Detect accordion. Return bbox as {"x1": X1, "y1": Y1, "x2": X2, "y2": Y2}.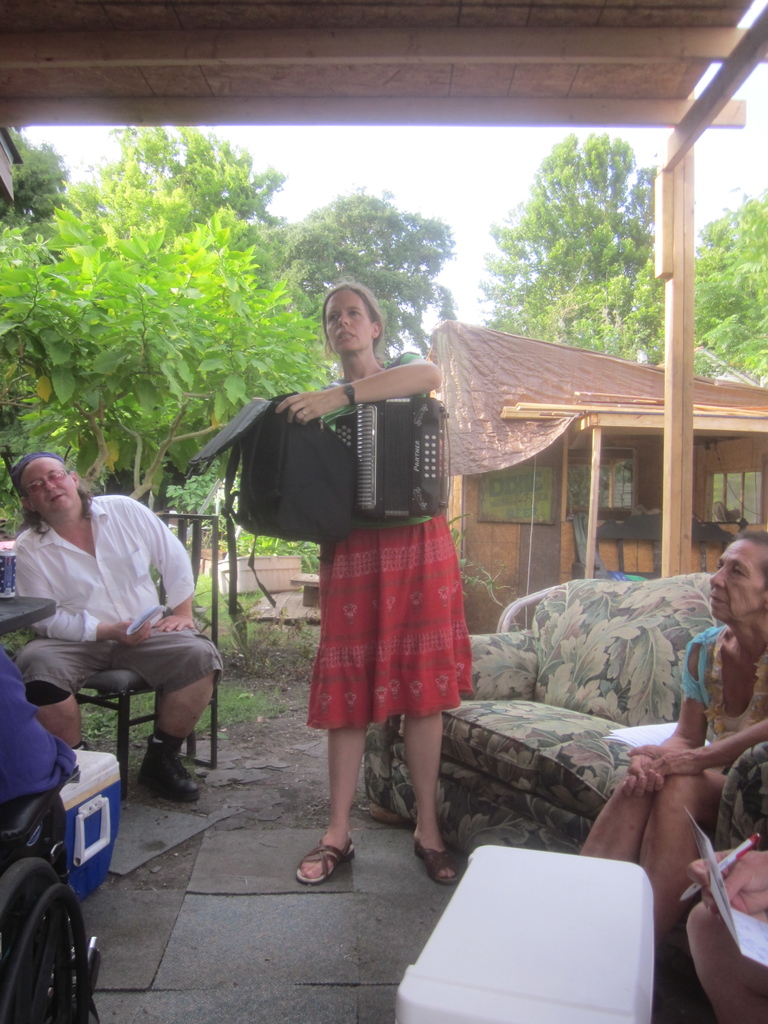
{"x1": 232, "y1": 351, "x2": 447, "y2": 527}.
